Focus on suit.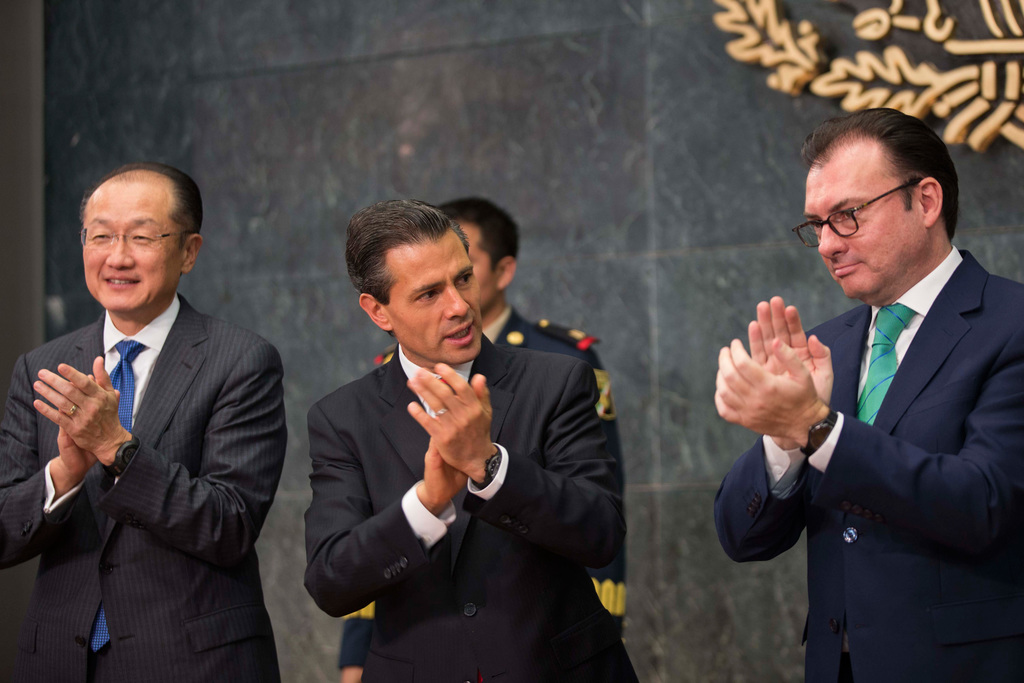
Focused at select_region(733, 152, 1023, 663).
